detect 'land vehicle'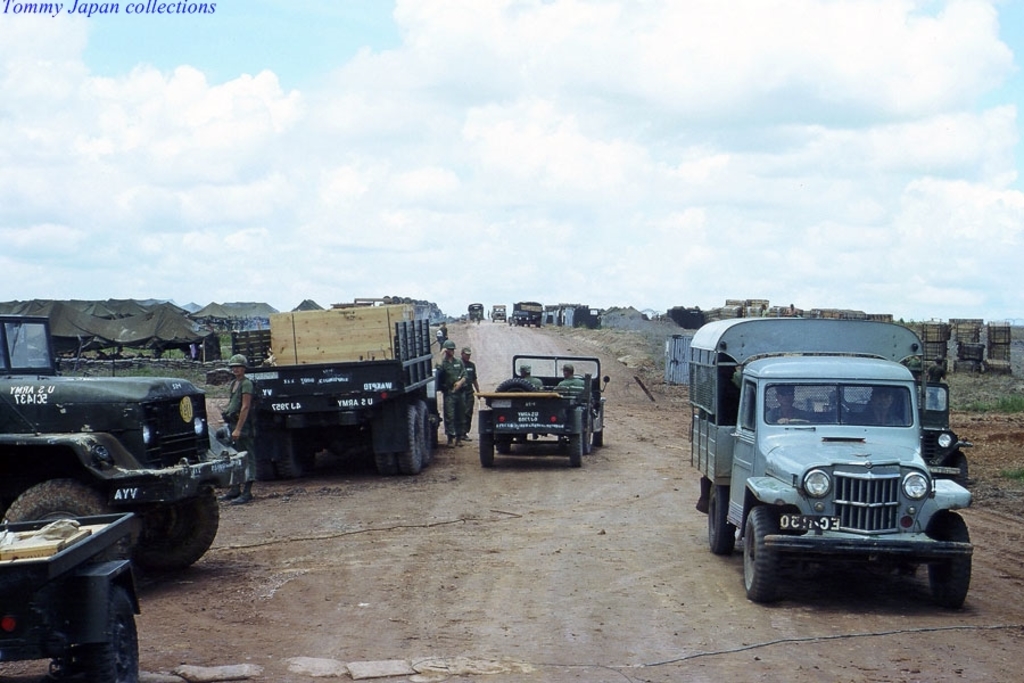
bbox(231, 297, 441, 479)
